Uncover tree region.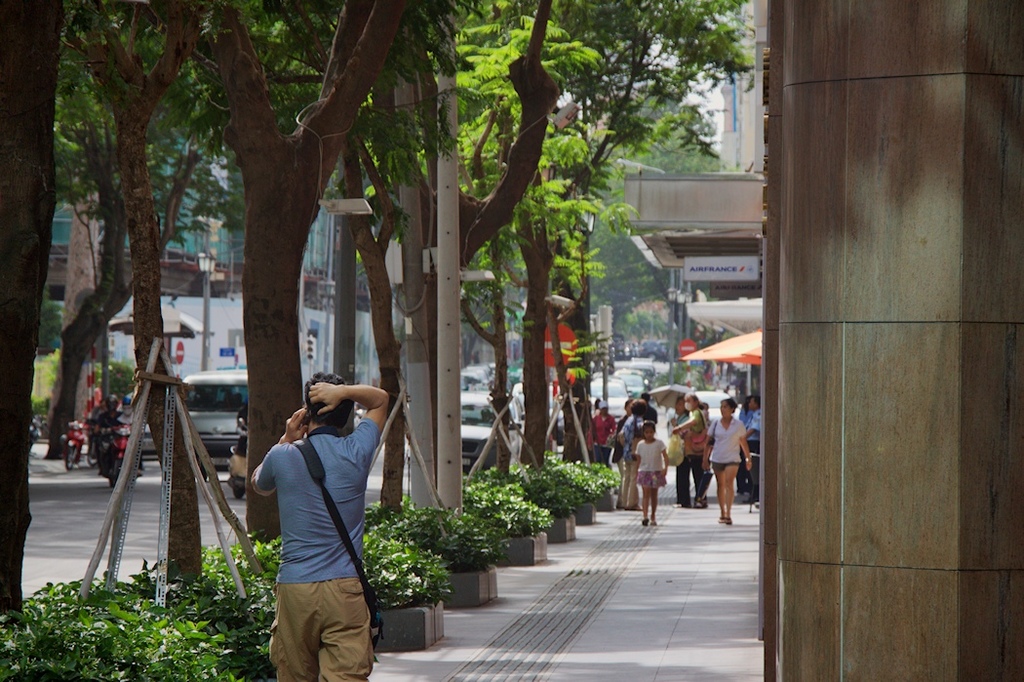
Uncovered: l=429, t=0, r=755, b=470.
